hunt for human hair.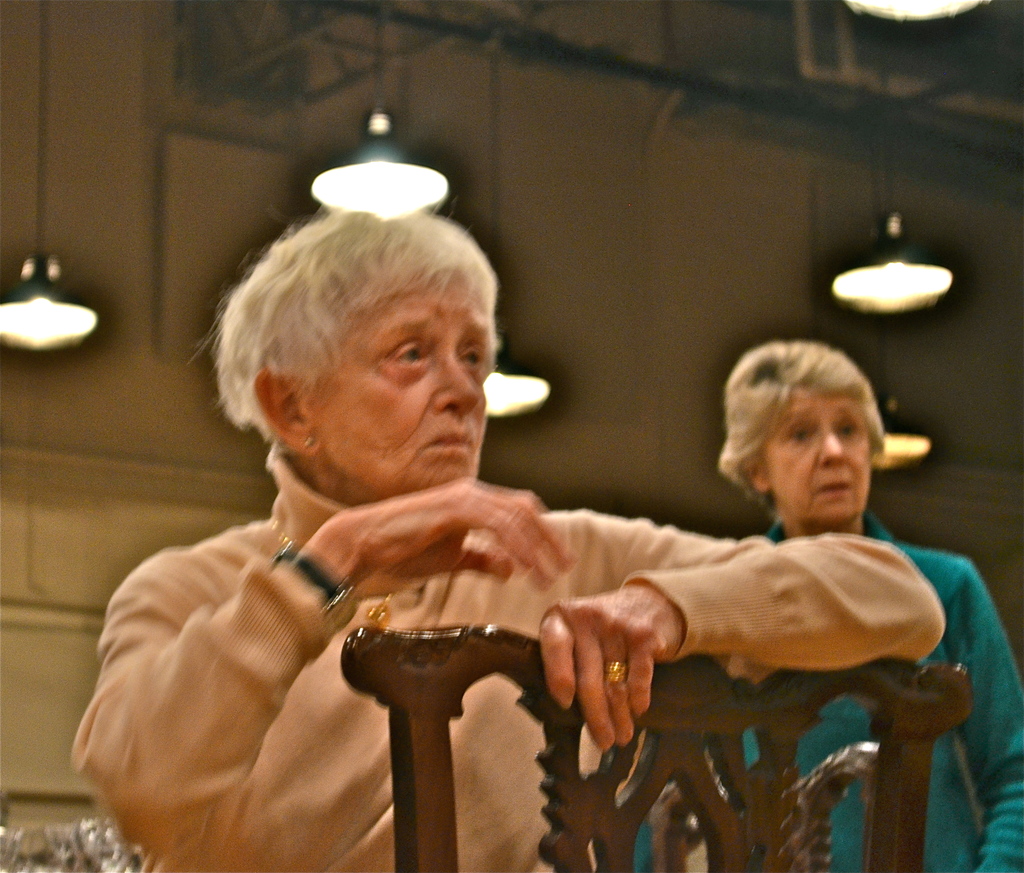
Hunted down at pyautogui.locateOnScreen(202, 205, 492, 462).
